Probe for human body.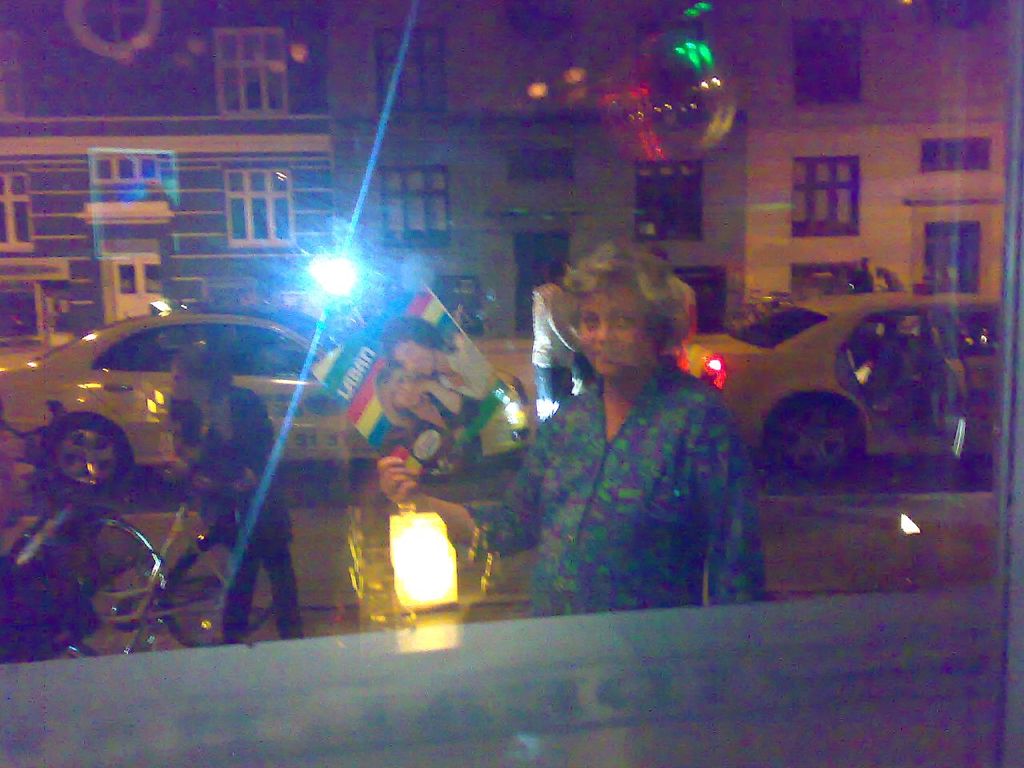
Probe result: (x1=421, y1=346, x2=499, y2=401).
